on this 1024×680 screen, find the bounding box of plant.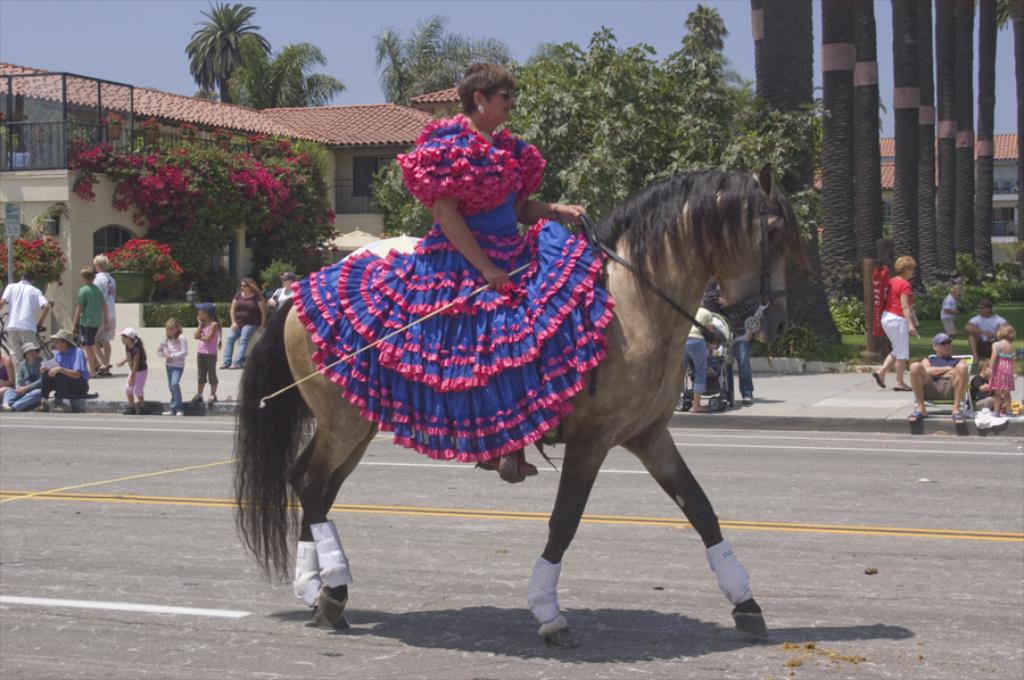
Bounding box: BBox(71, 140, 342, 272).
